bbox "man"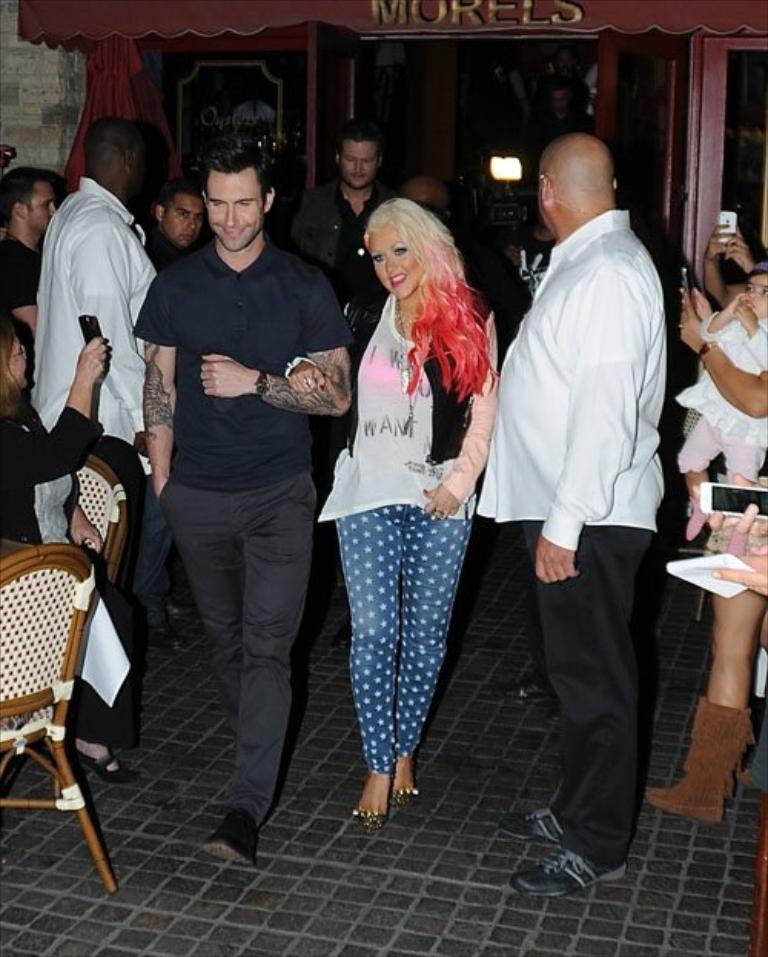
303/124/389/335
